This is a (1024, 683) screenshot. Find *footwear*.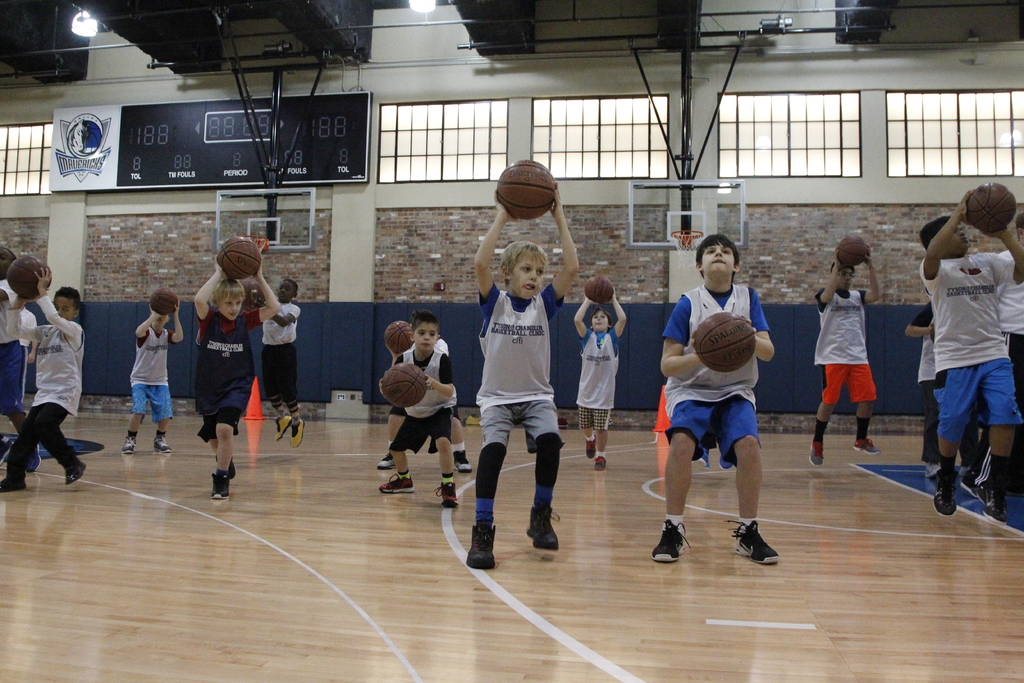
Bounding box: detection(852, 436, 881, 454).
